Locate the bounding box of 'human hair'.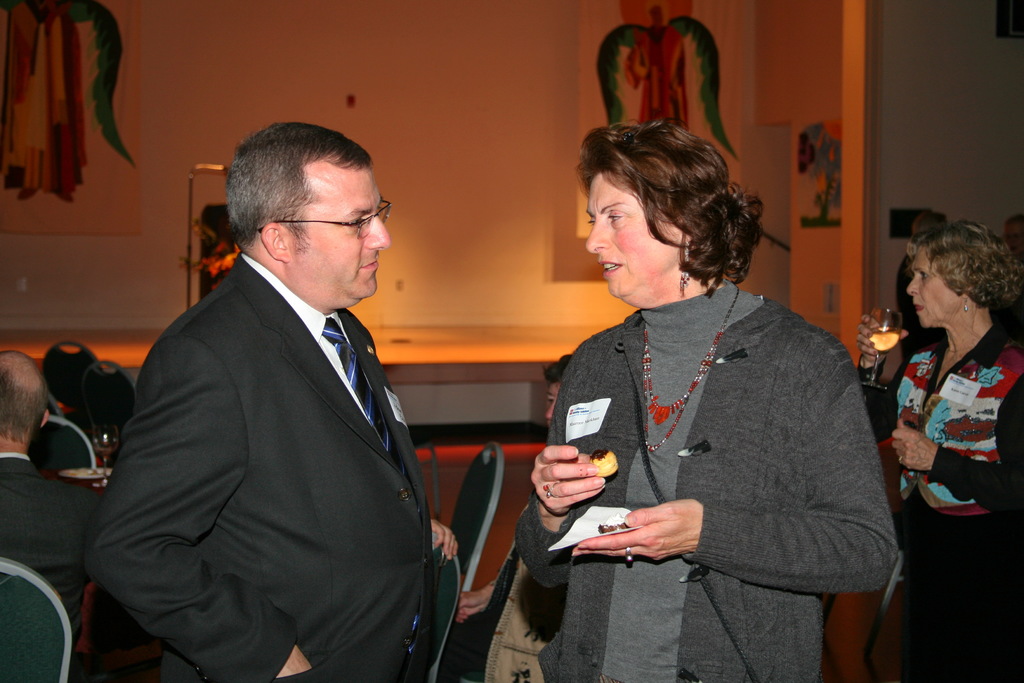
Bounding box: (225,123,374,257).
